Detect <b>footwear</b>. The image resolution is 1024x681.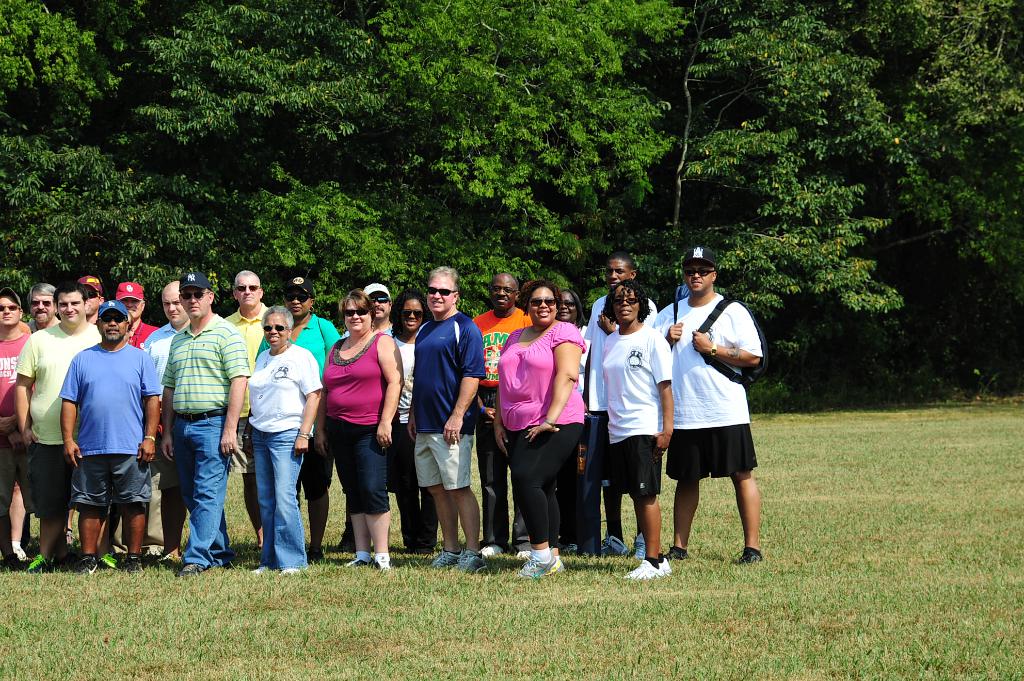
detection(2, 540, 27, 566).
